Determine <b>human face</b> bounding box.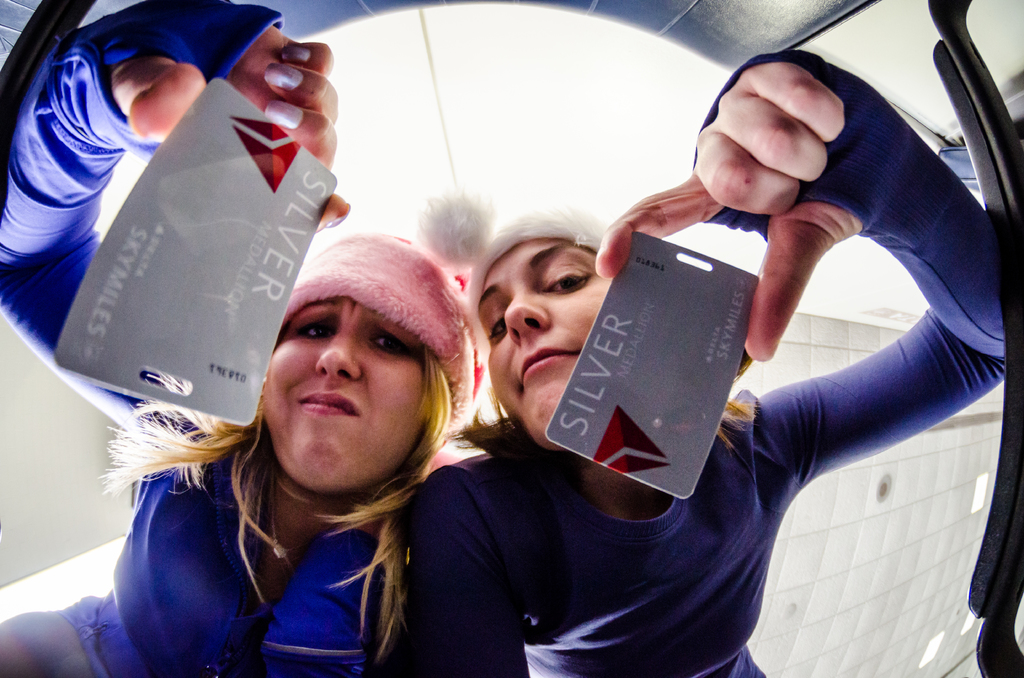
Determined: box=[264, 292, 429, 491].
